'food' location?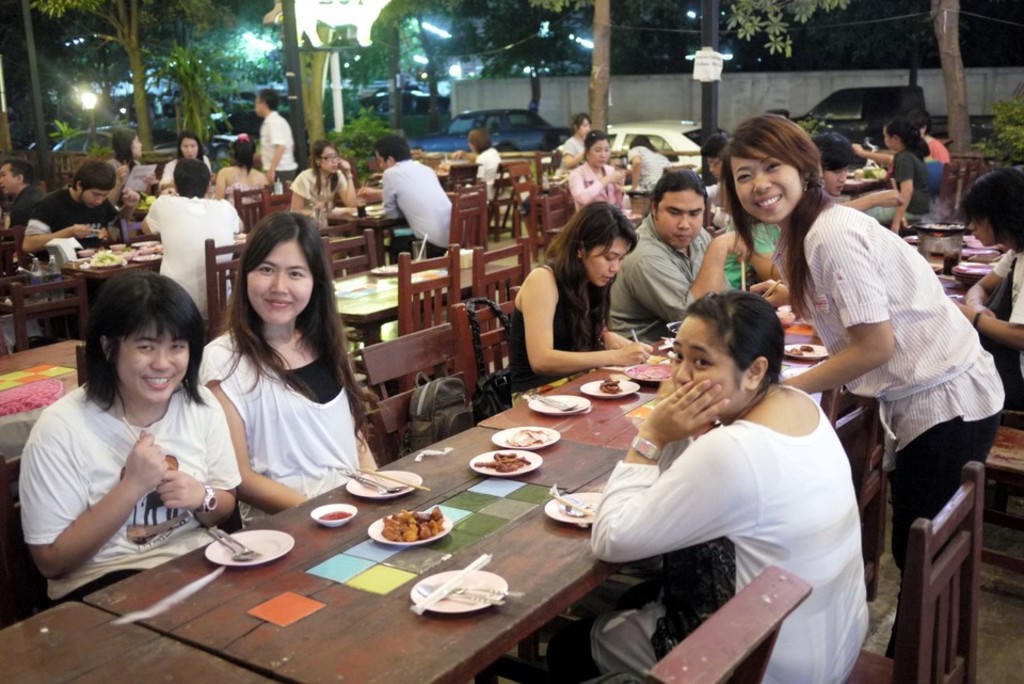
(598,375,624,398)
